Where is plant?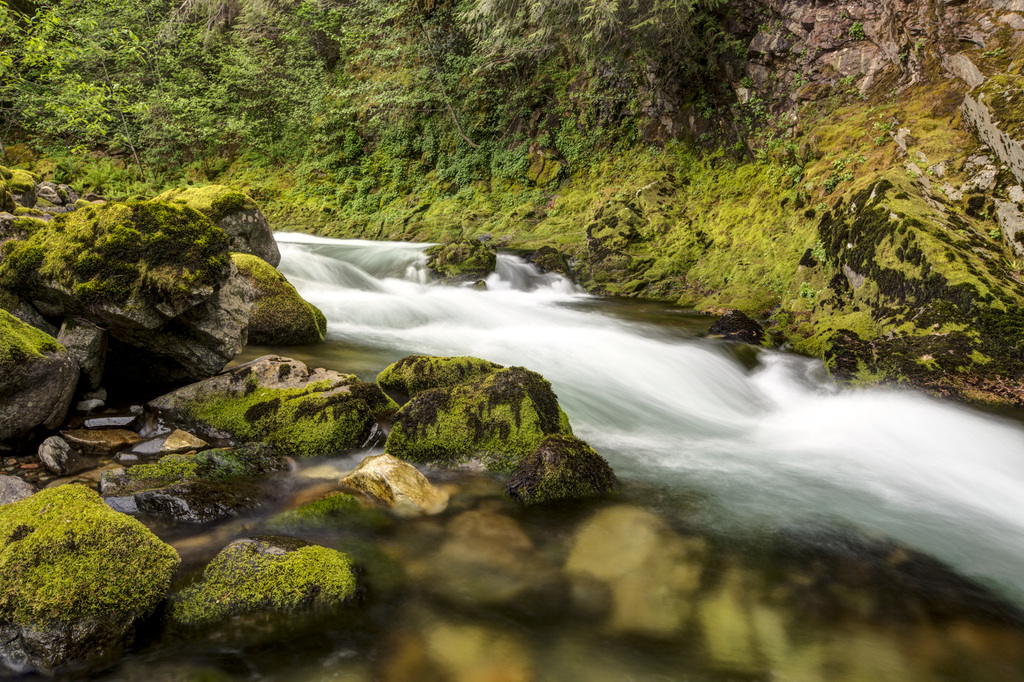
bbox=[0, 487, 196, 670].
